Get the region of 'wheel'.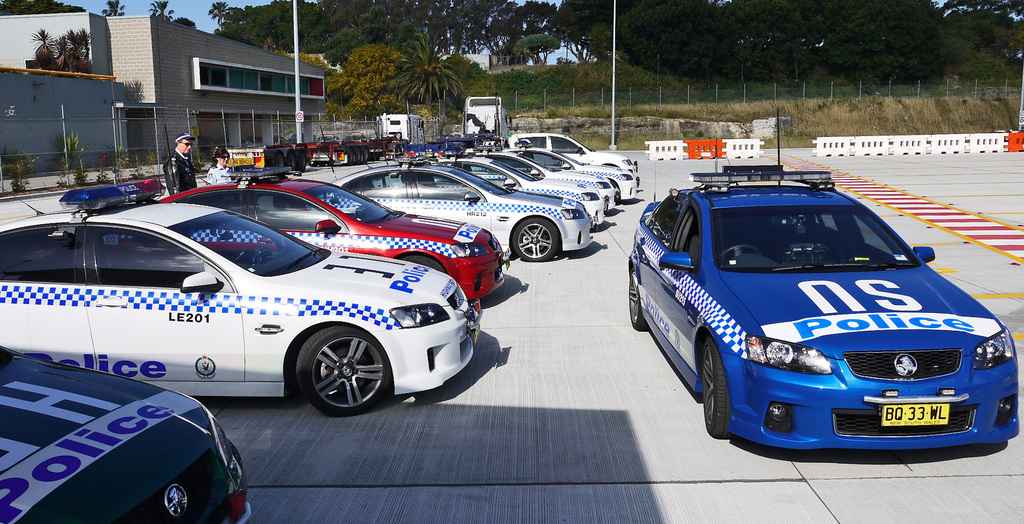
box=[285, 329, 372, 398].
